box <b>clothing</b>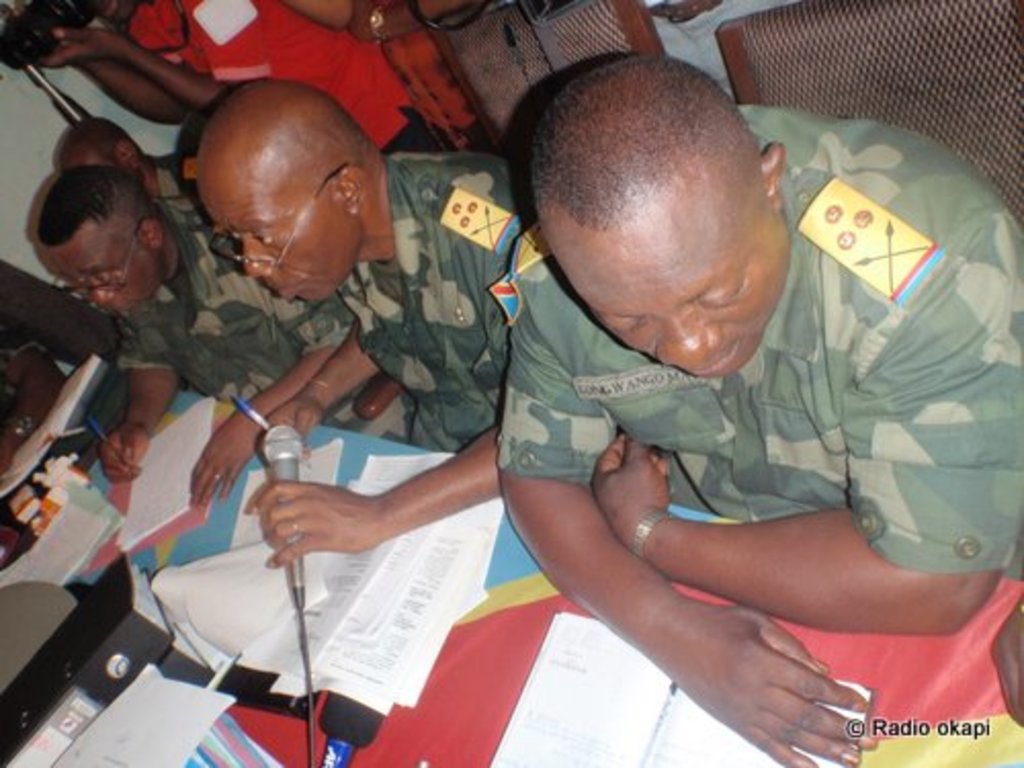
<box>147,164,236,260</box>
